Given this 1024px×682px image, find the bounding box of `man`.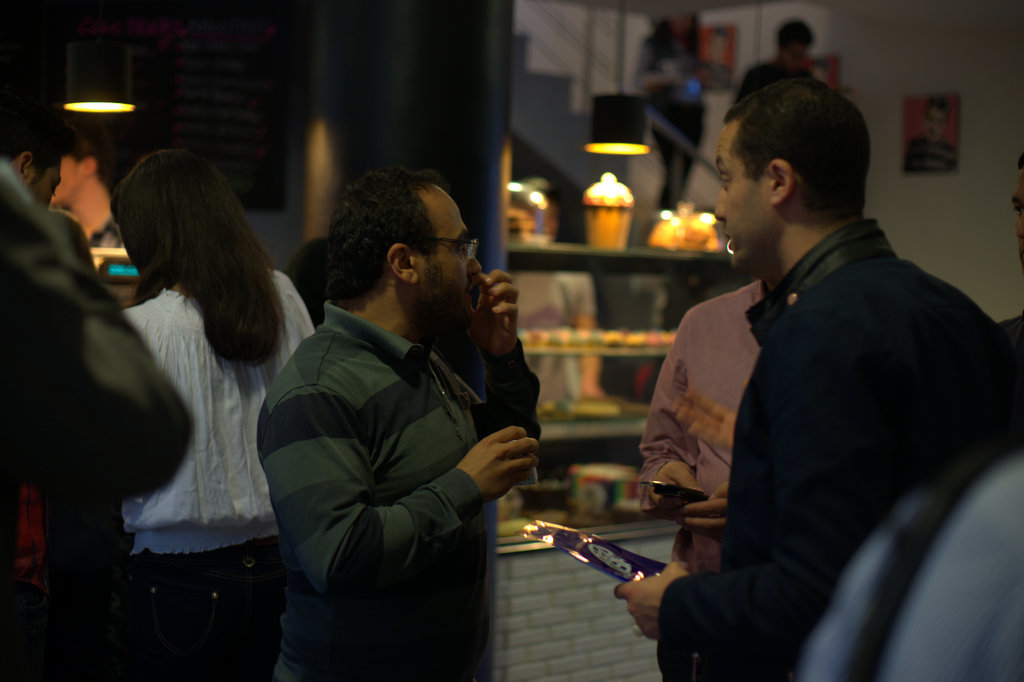
[x1=902, y1=97, x2=957, y2=169].
